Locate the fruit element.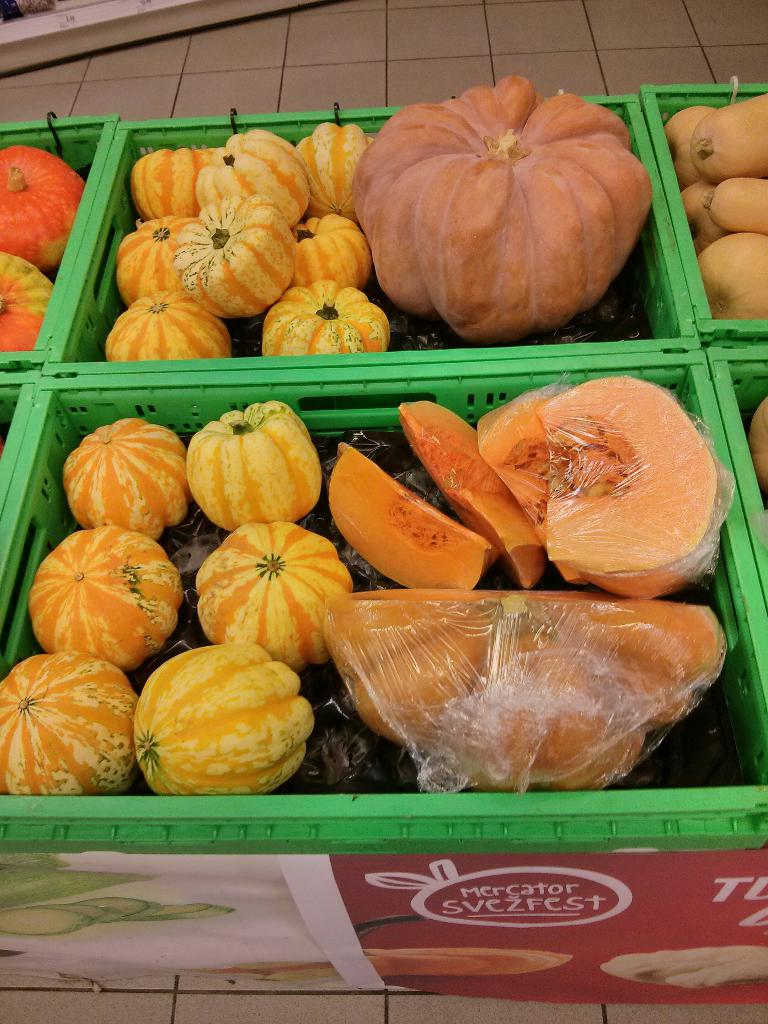
Element bbox: detection(129, 653, 316, 800).
